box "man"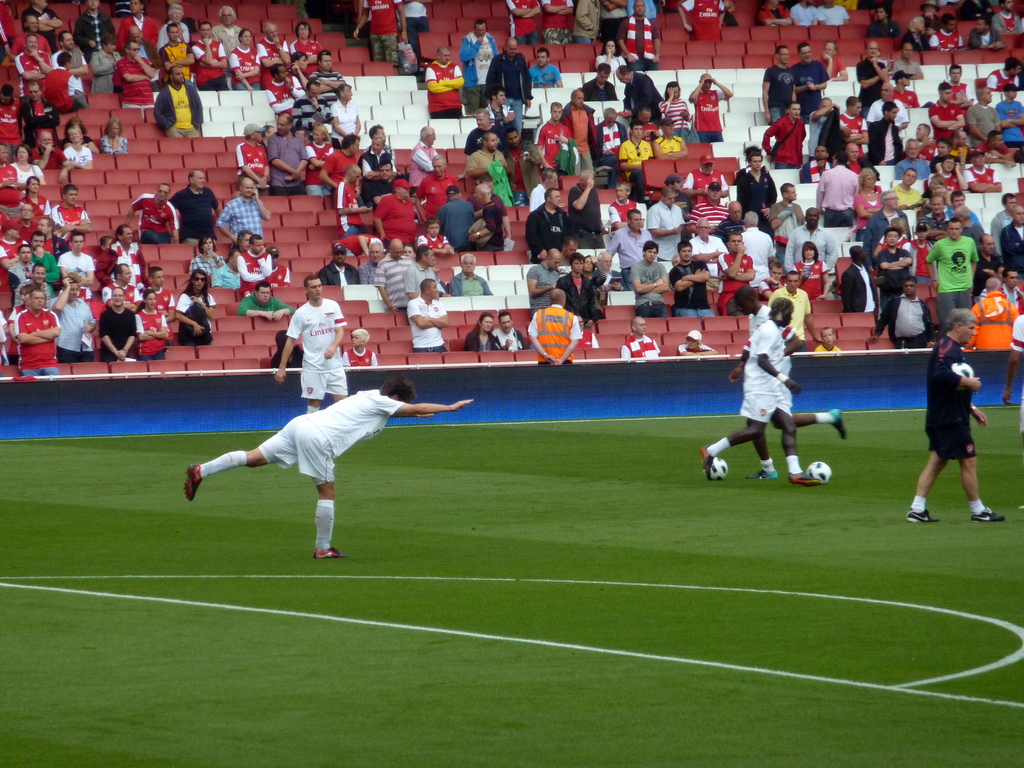
pyautogui.locateOnScreen(968, 13, 1002, 51)
